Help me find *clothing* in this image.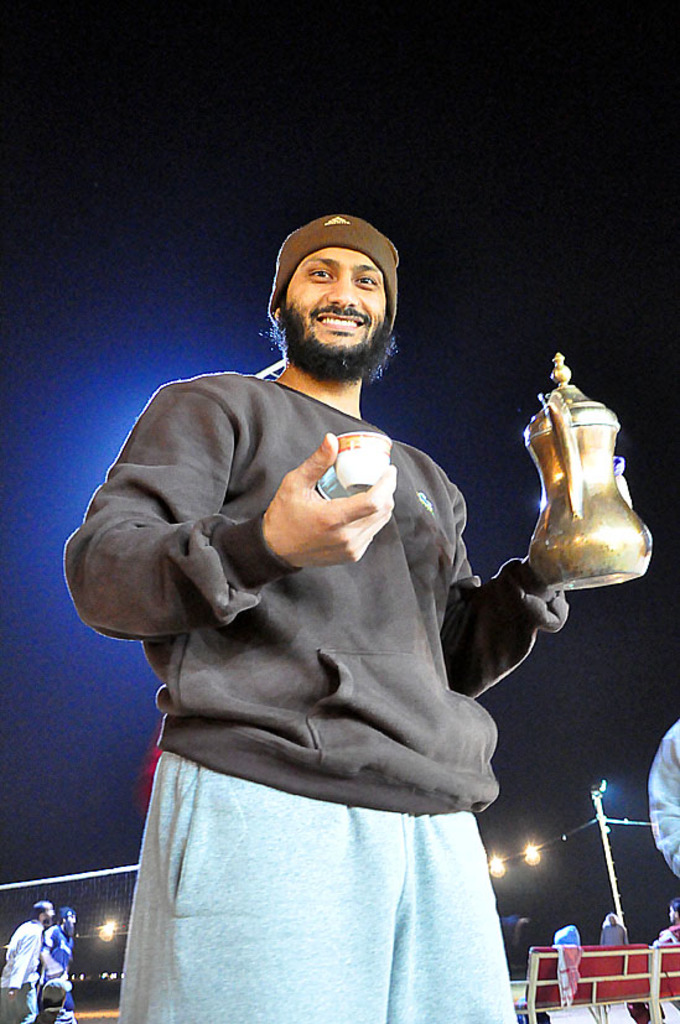
Found it: locate(0, 919, 53, 1018).
